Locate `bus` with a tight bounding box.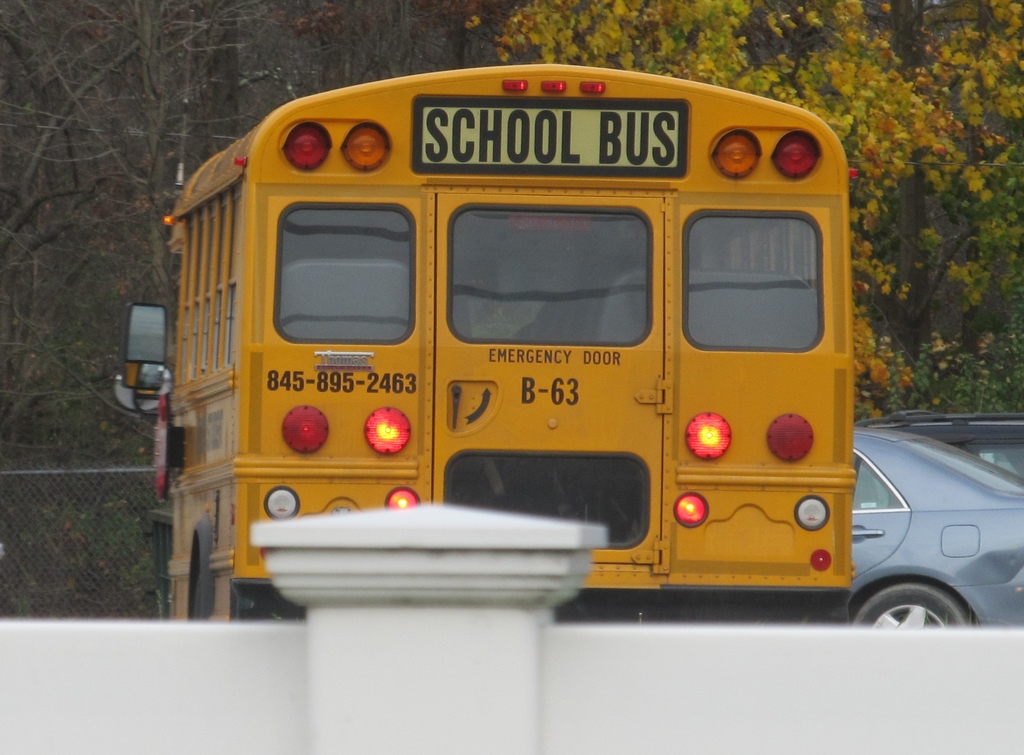
[118, 65, 858, 624].
